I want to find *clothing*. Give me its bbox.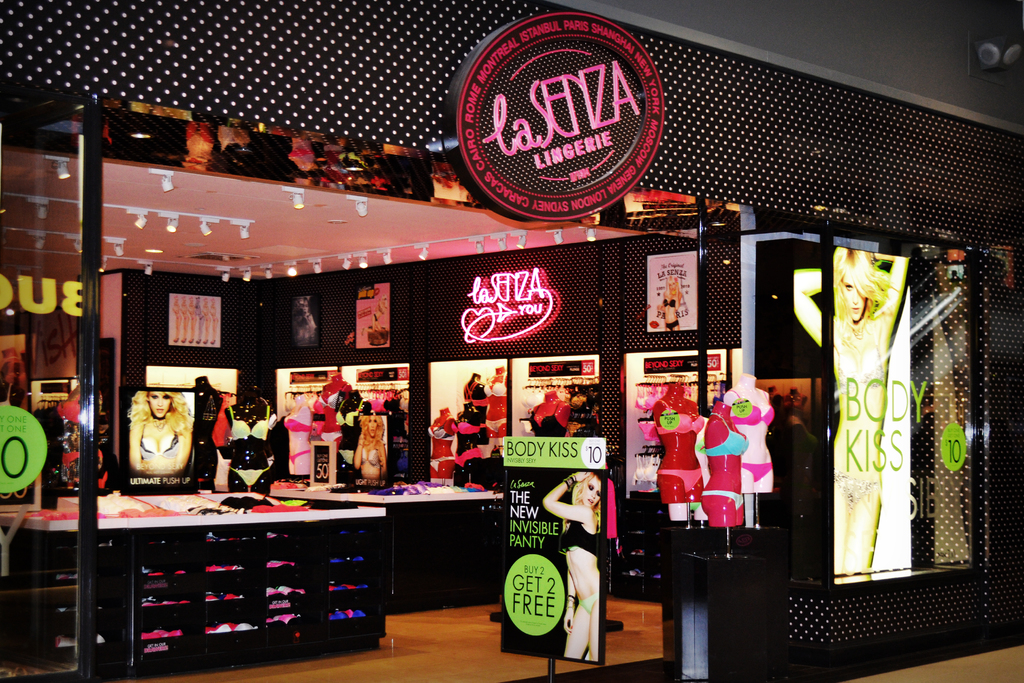
[x1=336, y1=386, x2=362, y2=422].
